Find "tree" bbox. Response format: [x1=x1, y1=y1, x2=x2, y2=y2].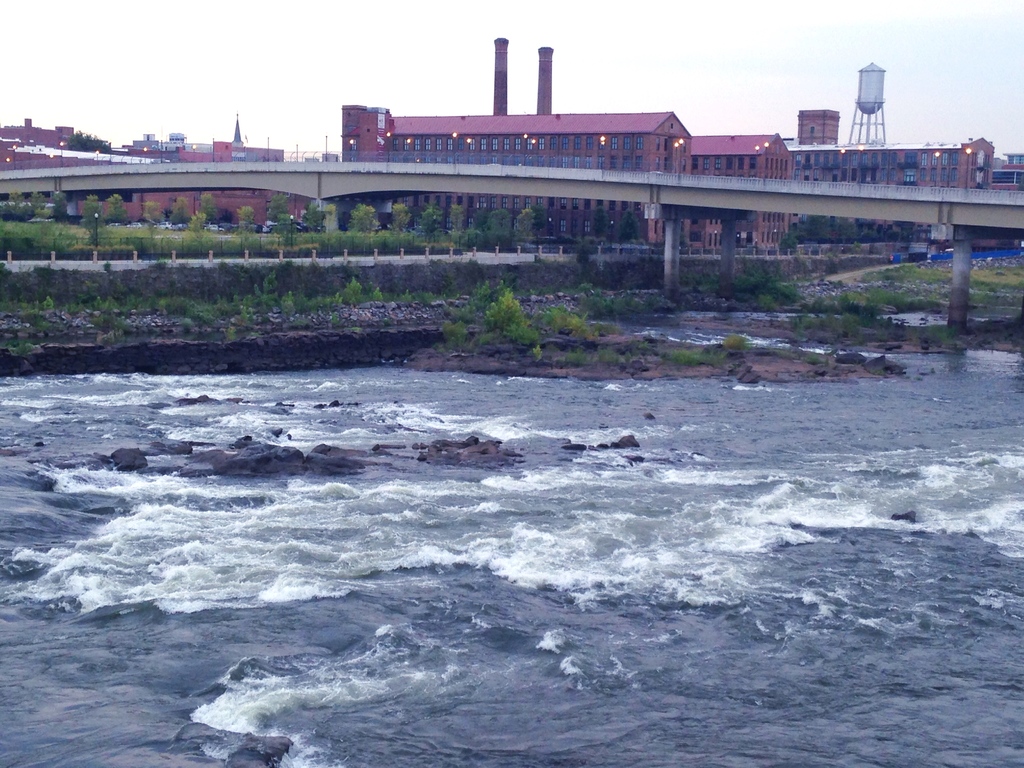
[x1=68, y1=127, x2=113, y2=154].
